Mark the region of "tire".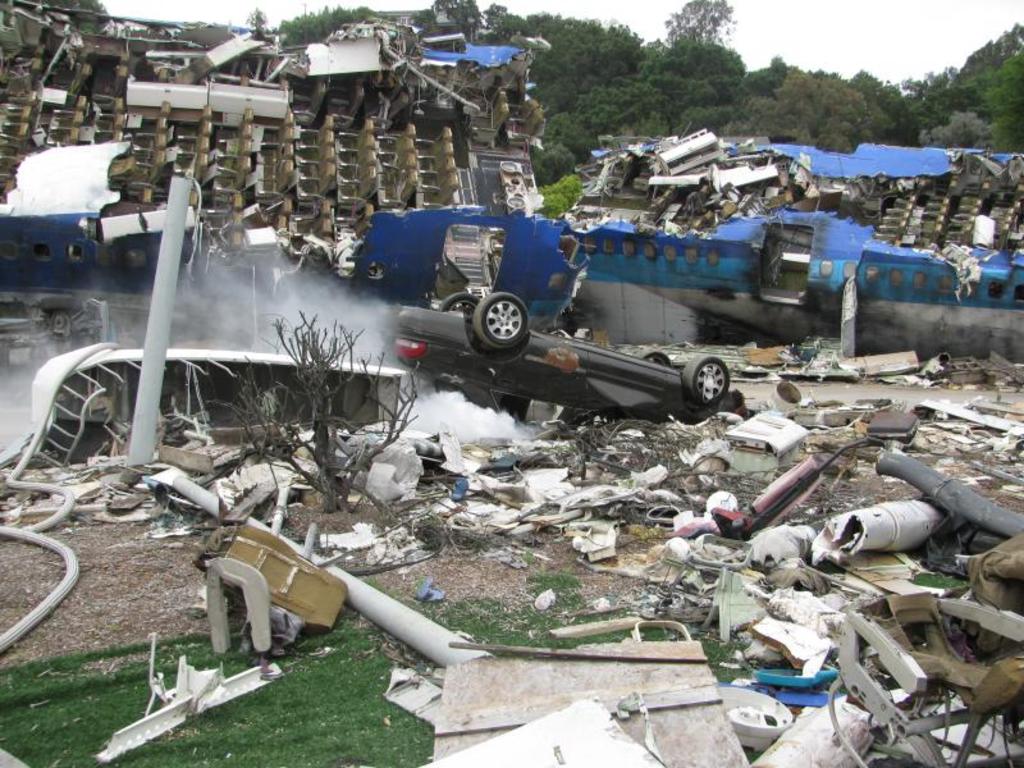
Region: 685, 357, 730, 404.
